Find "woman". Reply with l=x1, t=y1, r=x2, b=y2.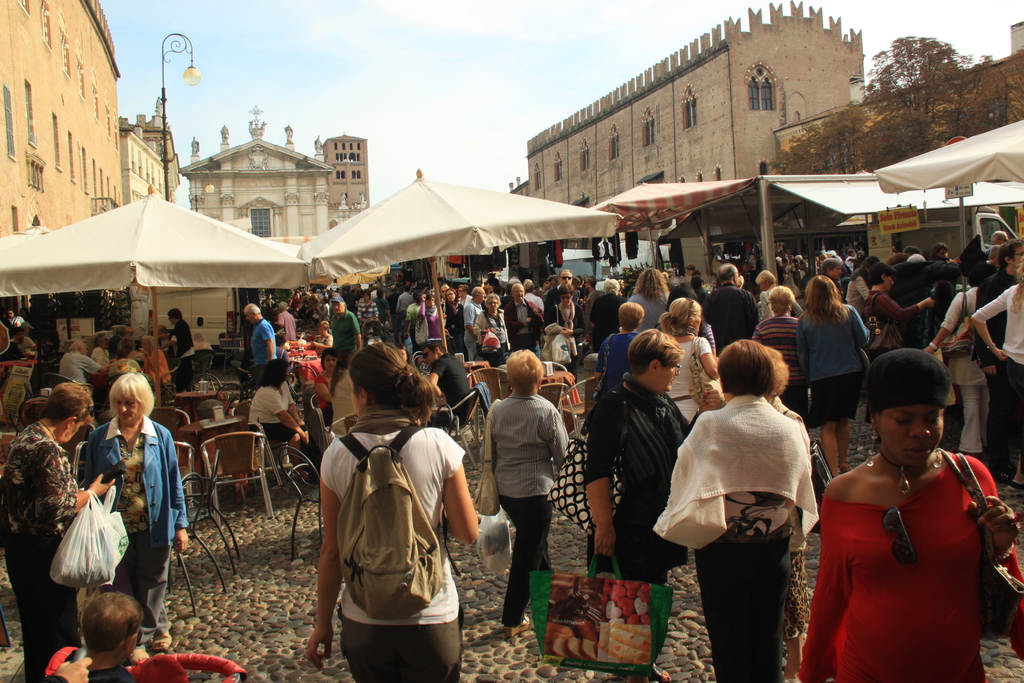
l=796, t=275, r=873, b=476.
